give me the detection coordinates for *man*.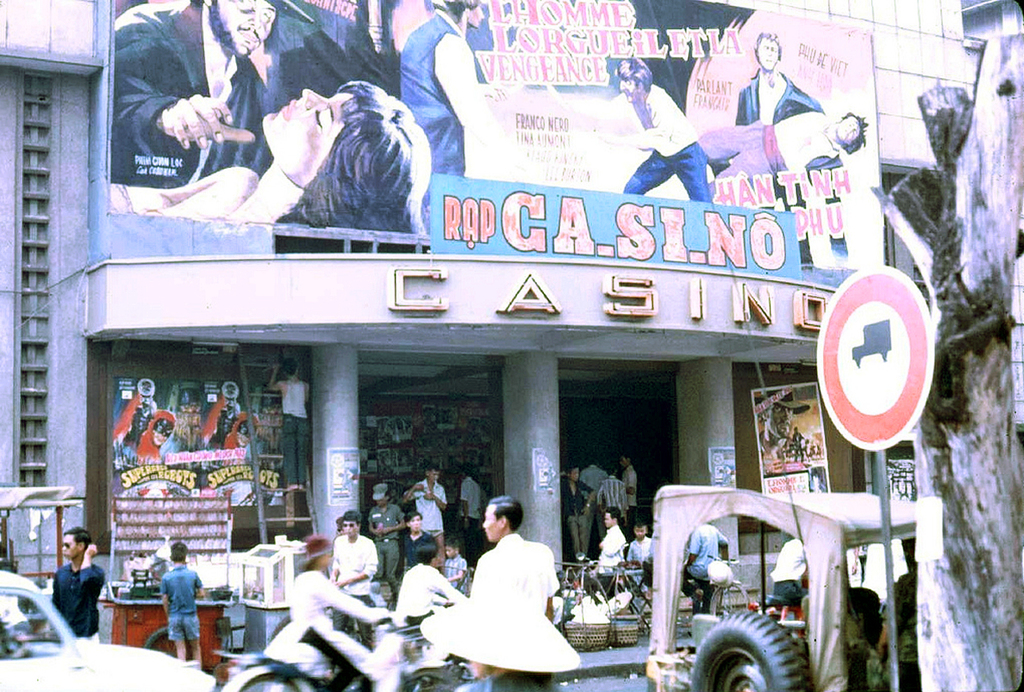
x1=402 y1=460 x2=447 y2=565.
